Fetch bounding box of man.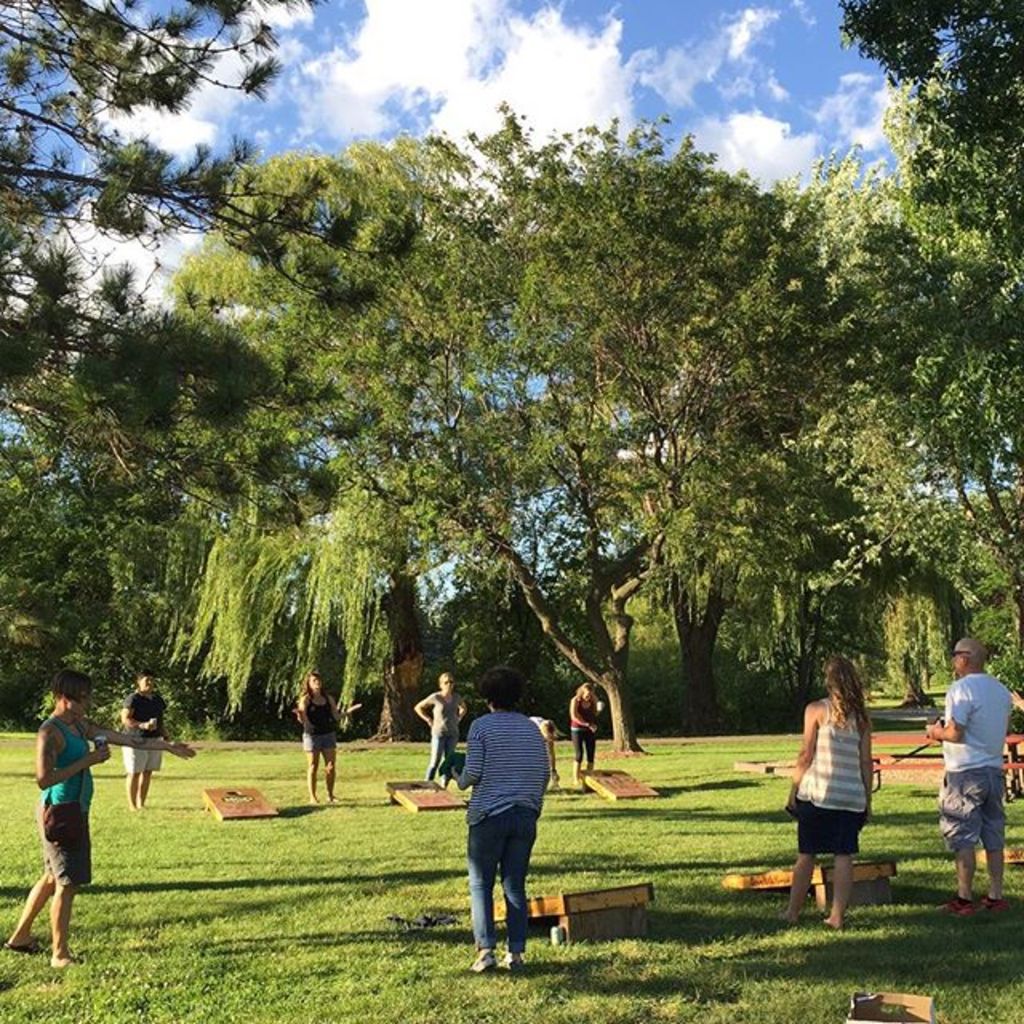
Bbox: (x1=120, y1=670, x2=168, y2=806).
